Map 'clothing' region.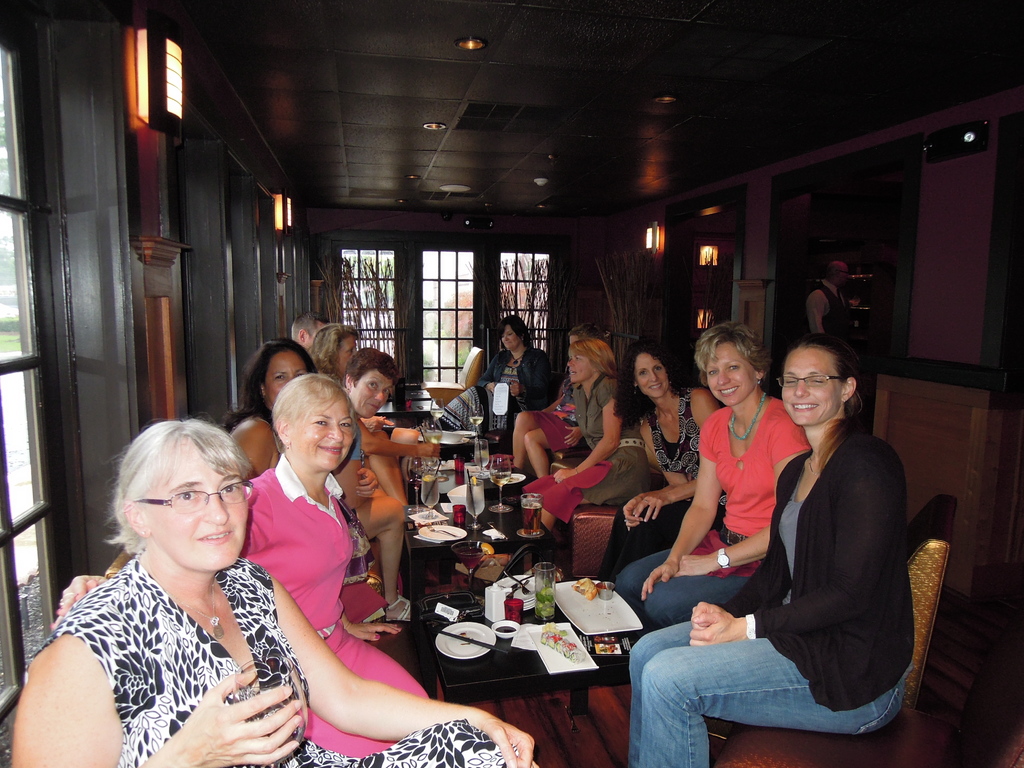
Mapped to (x1=598, y1=352, x2=714, y2=566).
